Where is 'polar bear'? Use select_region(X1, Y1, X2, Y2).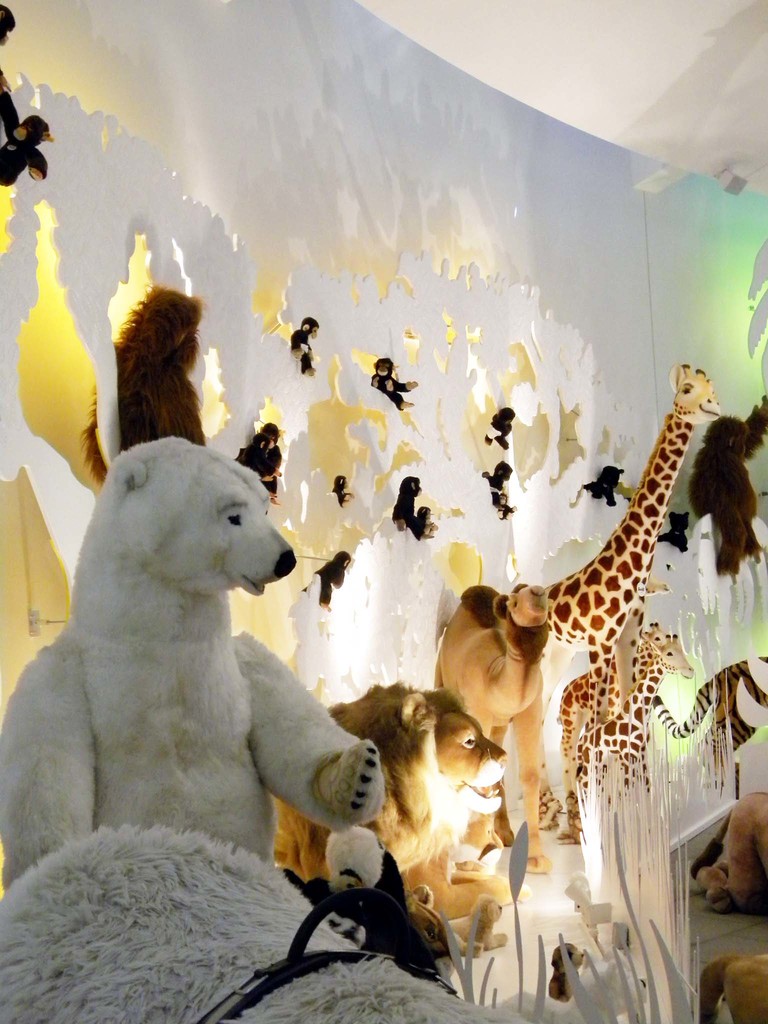
select_region(0, 433, 386, 883).
